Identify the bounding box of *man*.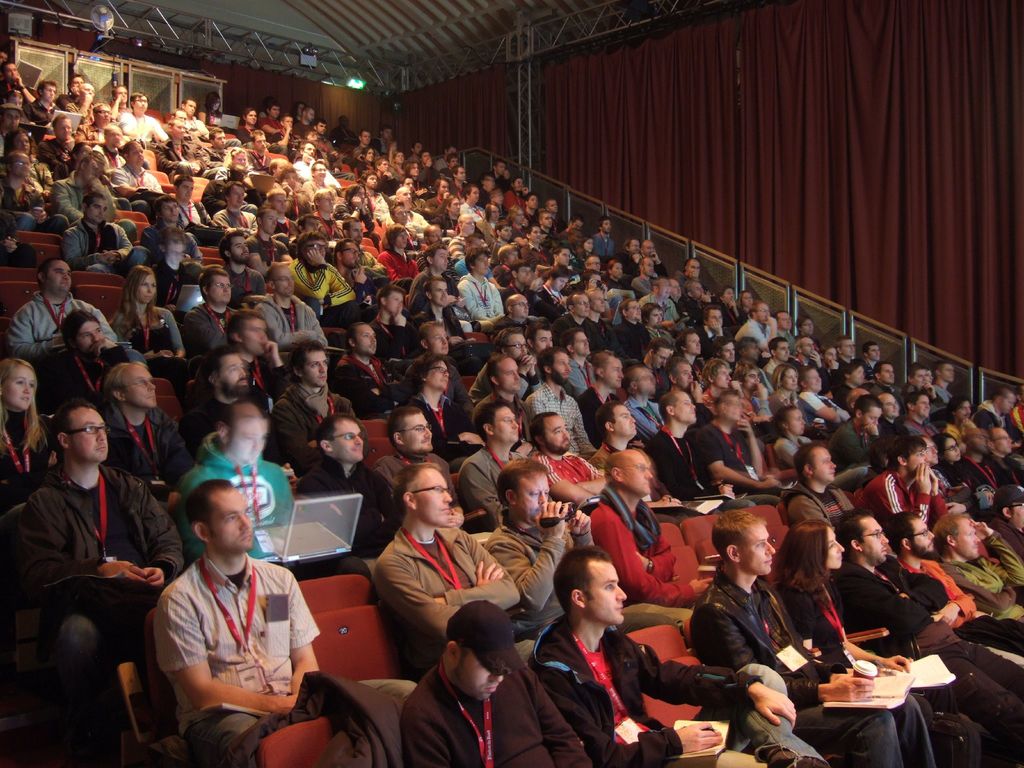
(412, 144, 422, 163).
